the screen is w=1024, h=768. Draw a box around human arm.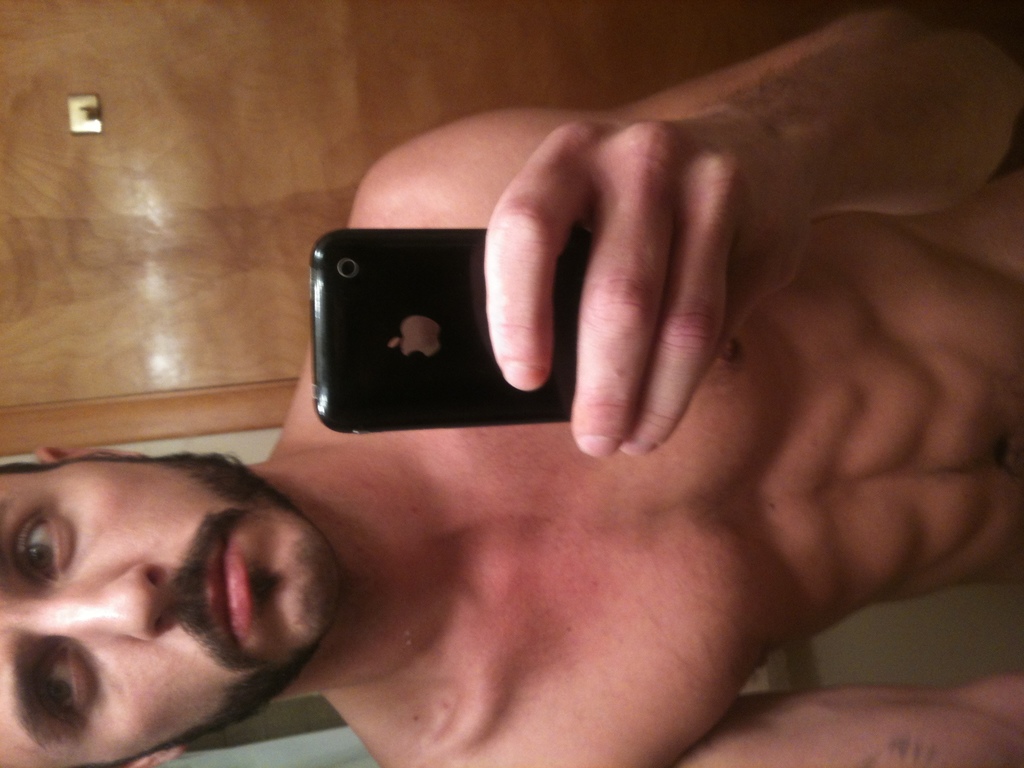
BBox(669, 675, 1023, 765).
